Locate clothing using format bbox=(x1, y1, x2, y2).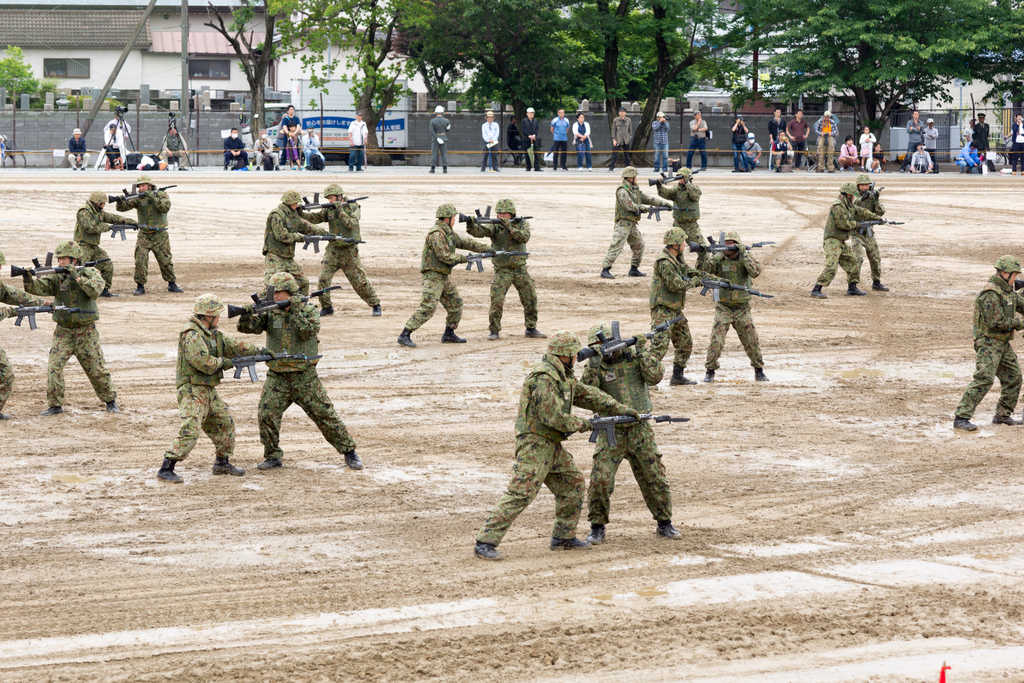
bbox=(299, 129, 323, 167).
